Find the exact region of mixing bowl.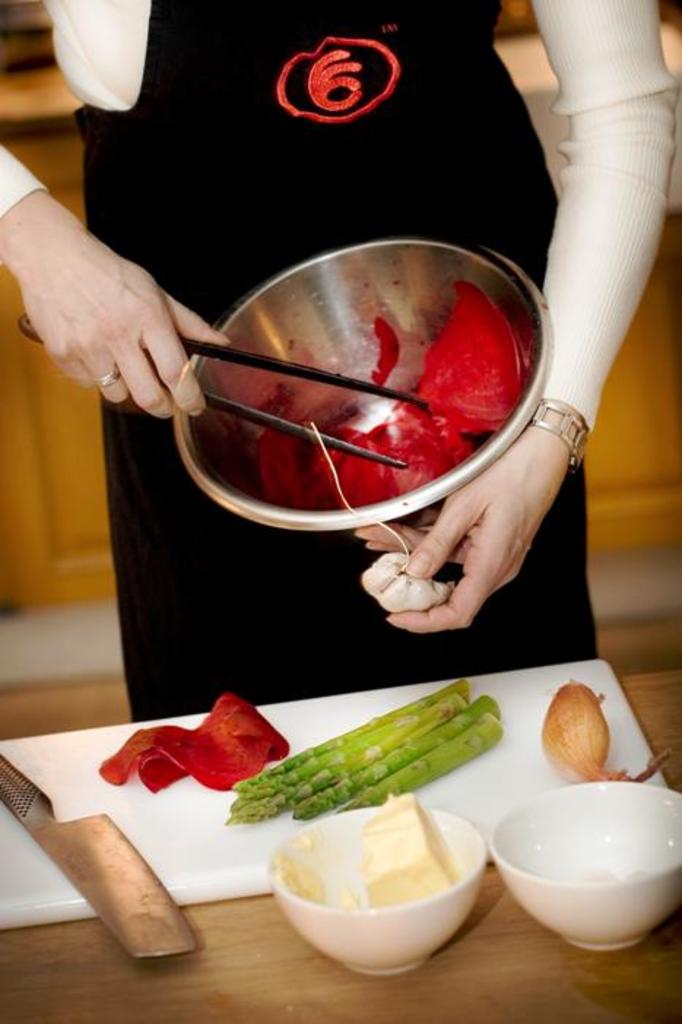
Exact region: Rect(174, 235, 553, 539).
